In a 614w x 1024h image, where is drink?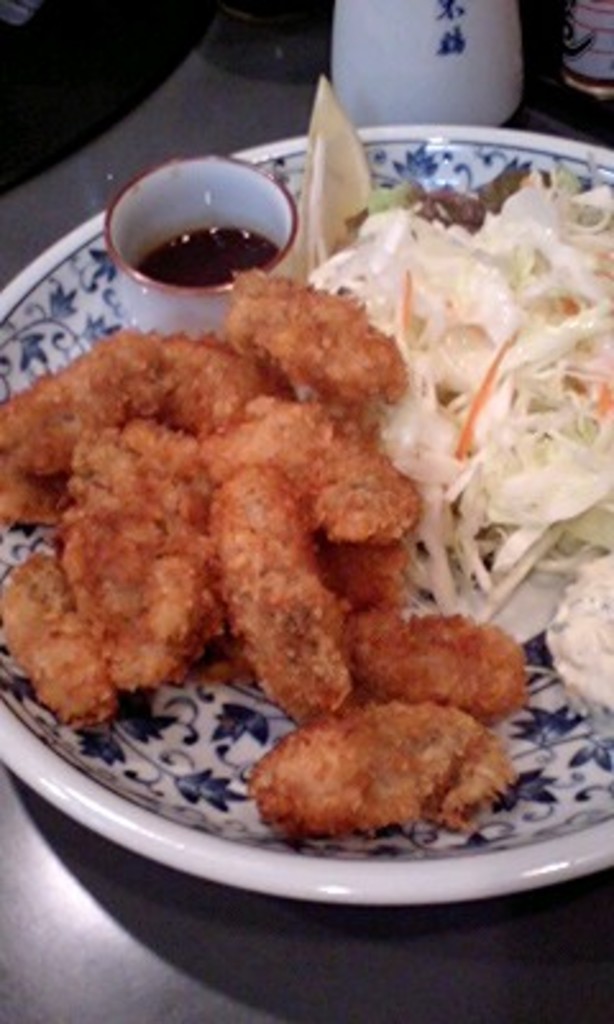
rect(133, 225, 279, 284).
